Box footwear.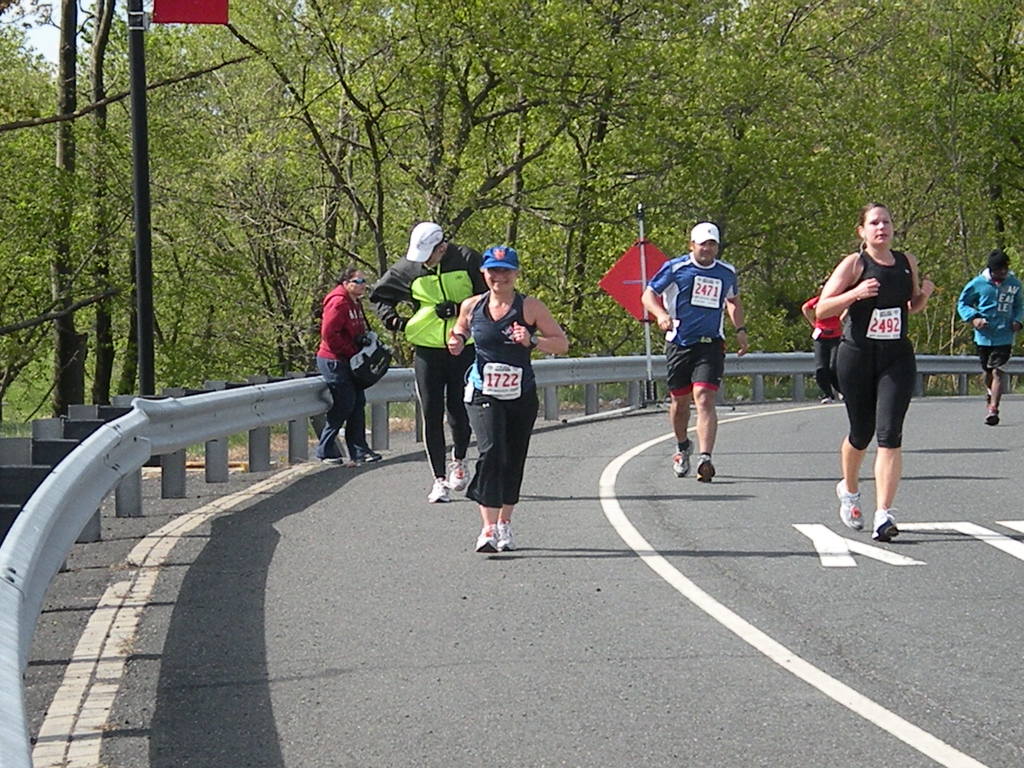
<bbox>842, 393, 844, 401</bbox>.
